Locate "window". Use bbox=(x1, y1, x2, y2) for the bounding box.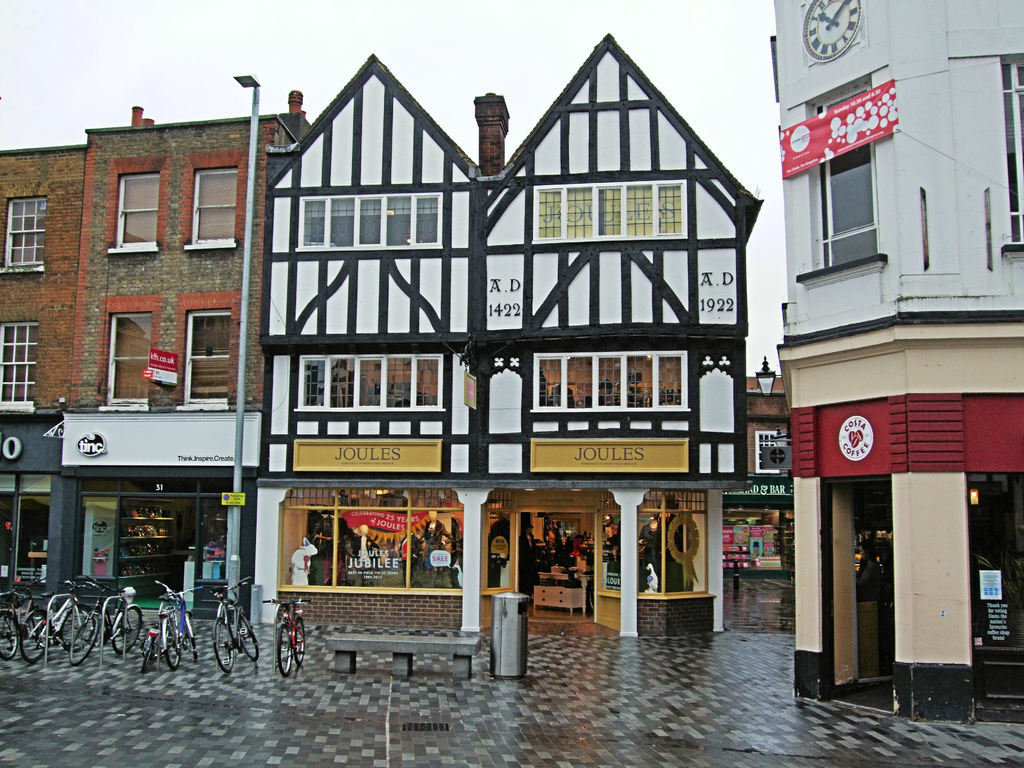
bbox=(603, 181, 625, 236).
